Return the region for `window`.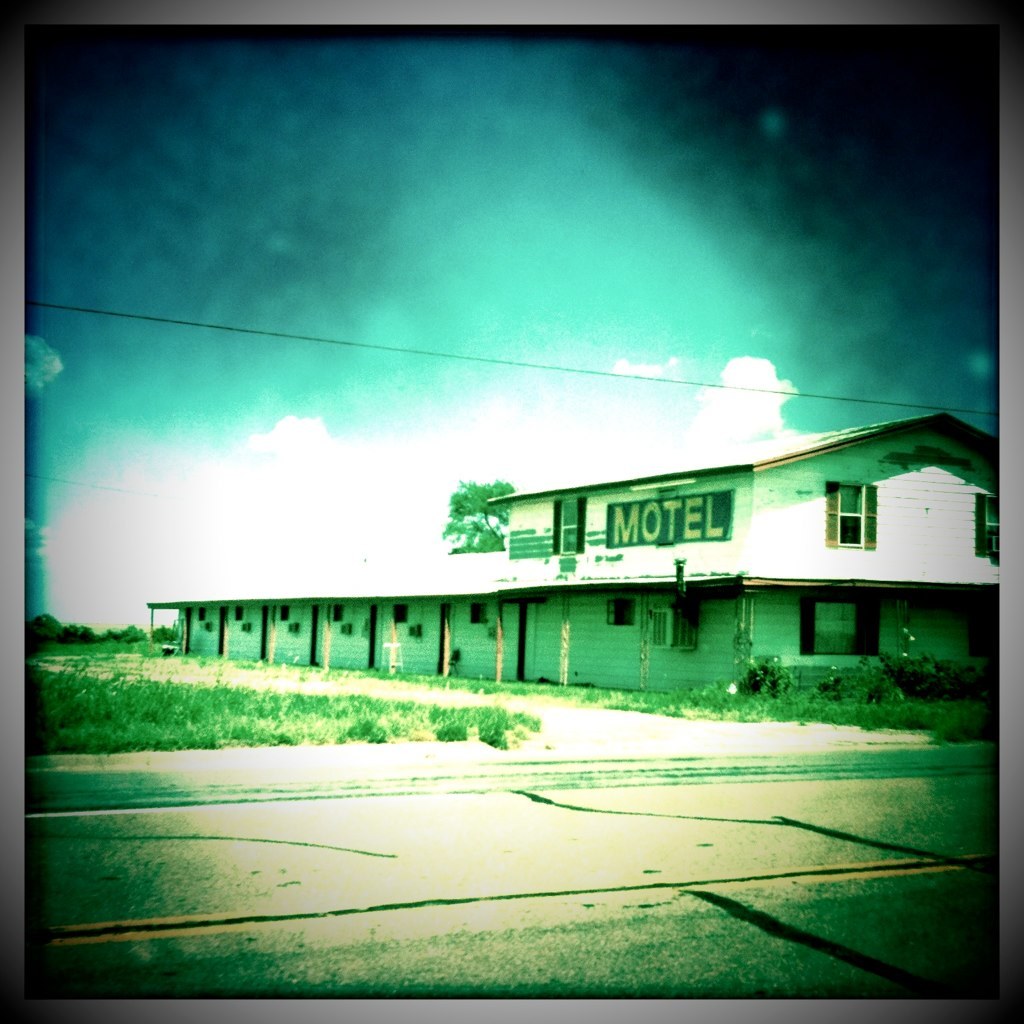
279:606:289:620.
